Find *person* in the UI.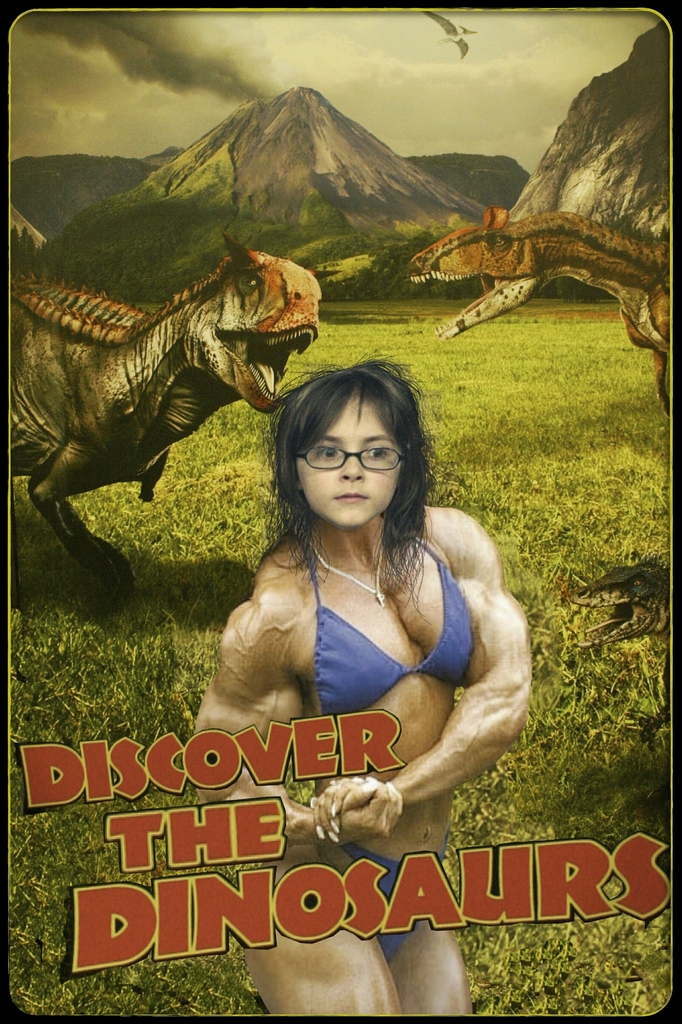
UI element at l=157, t=374, r=530, b=965.
